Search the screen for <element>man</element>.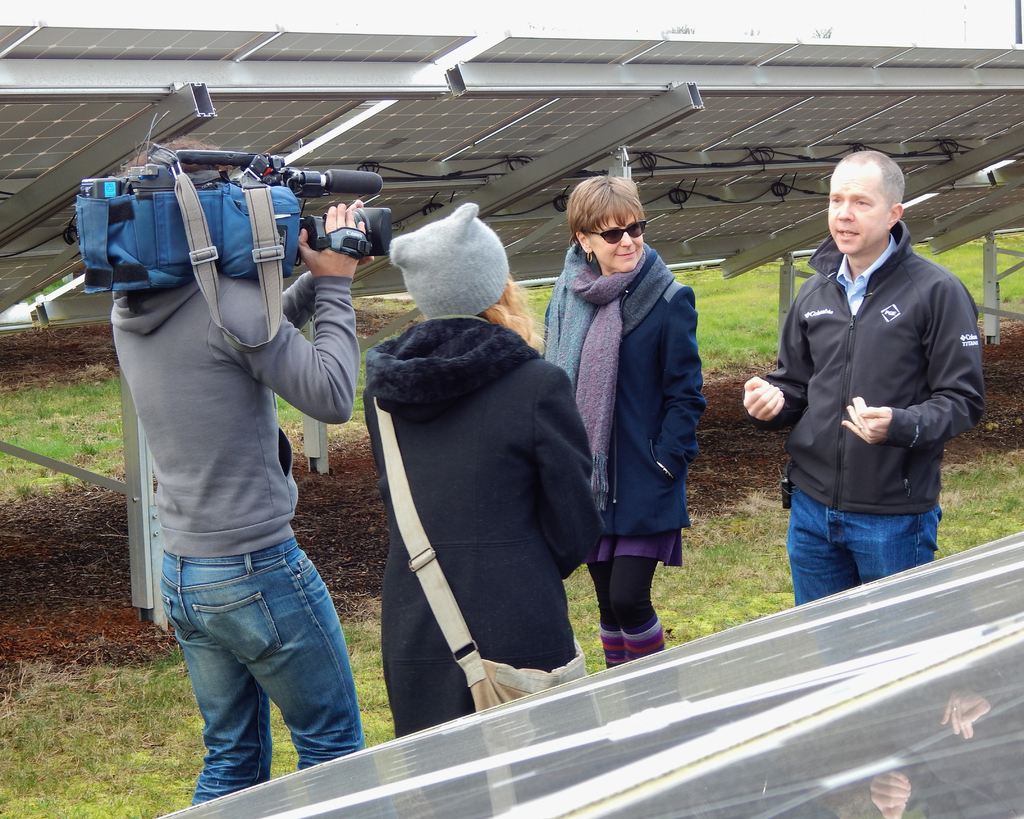
Found at bbox=[109, 139, 376, 806].
